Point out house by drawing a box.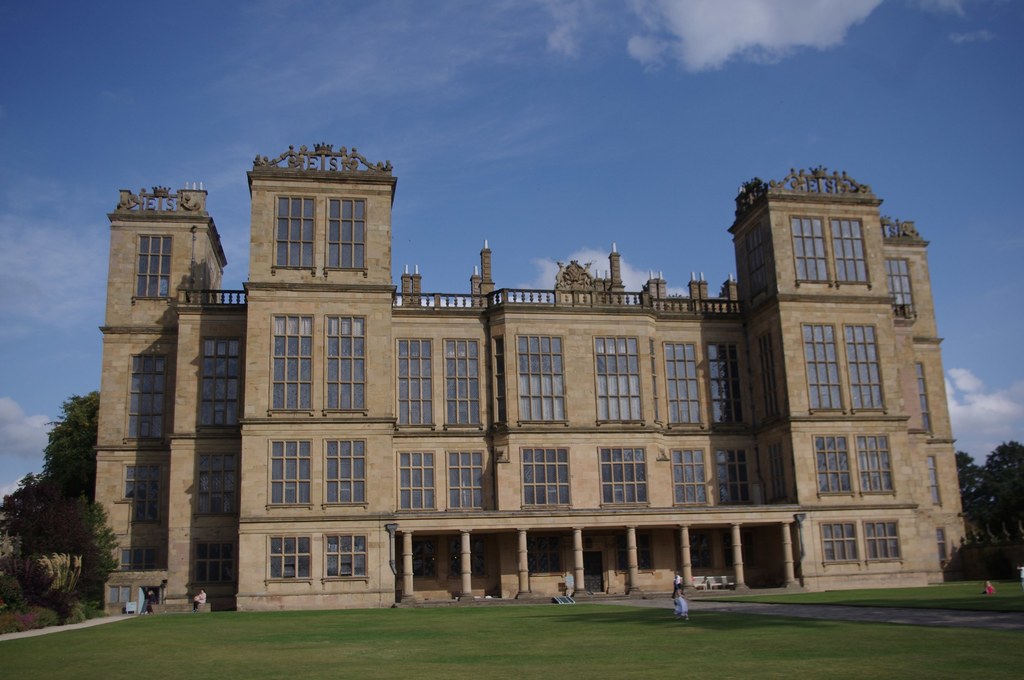
Rect(99, 137, 975, 619).
